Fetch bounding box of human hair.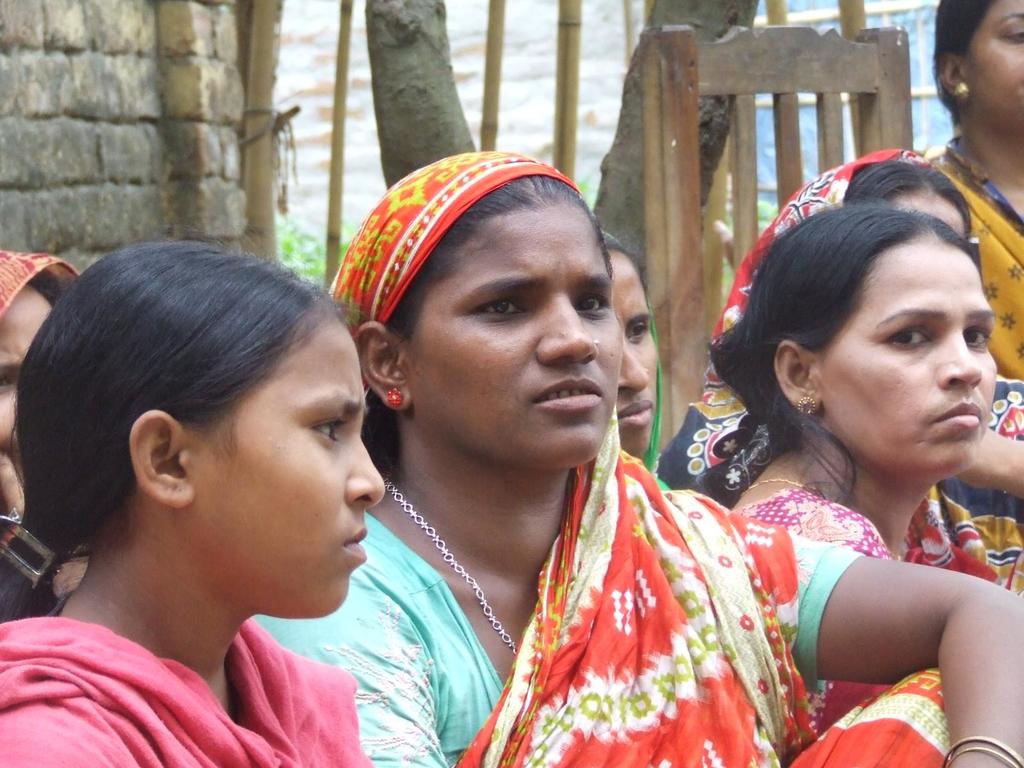
Bbox: Rect(682, 189, 981, 513).
